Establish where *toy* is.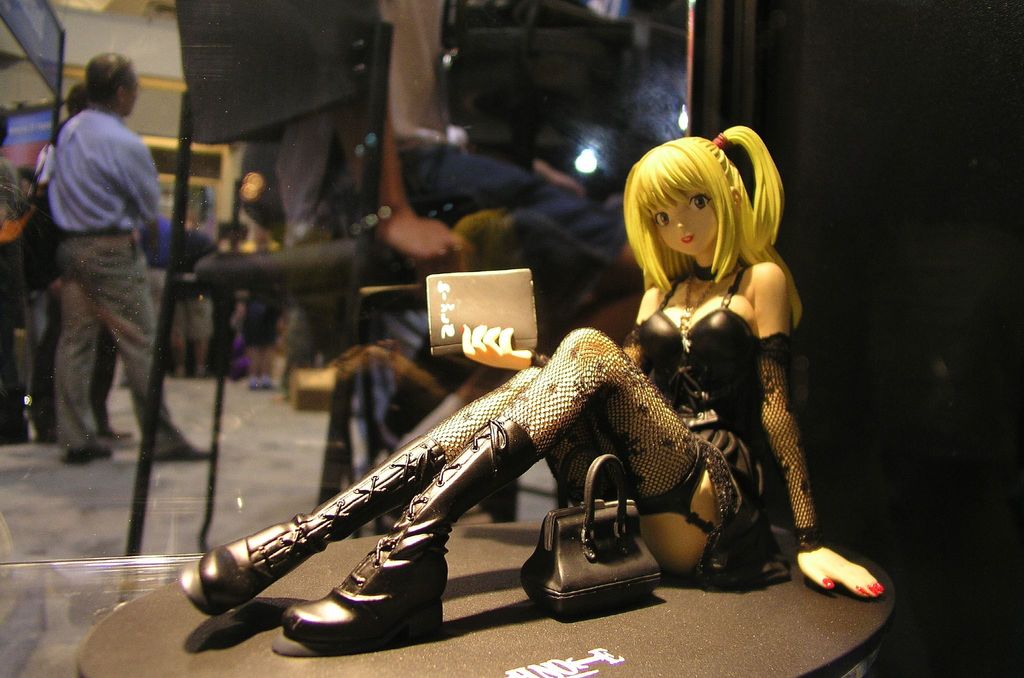
Established at bbox=(168, 106, 895, 666).
